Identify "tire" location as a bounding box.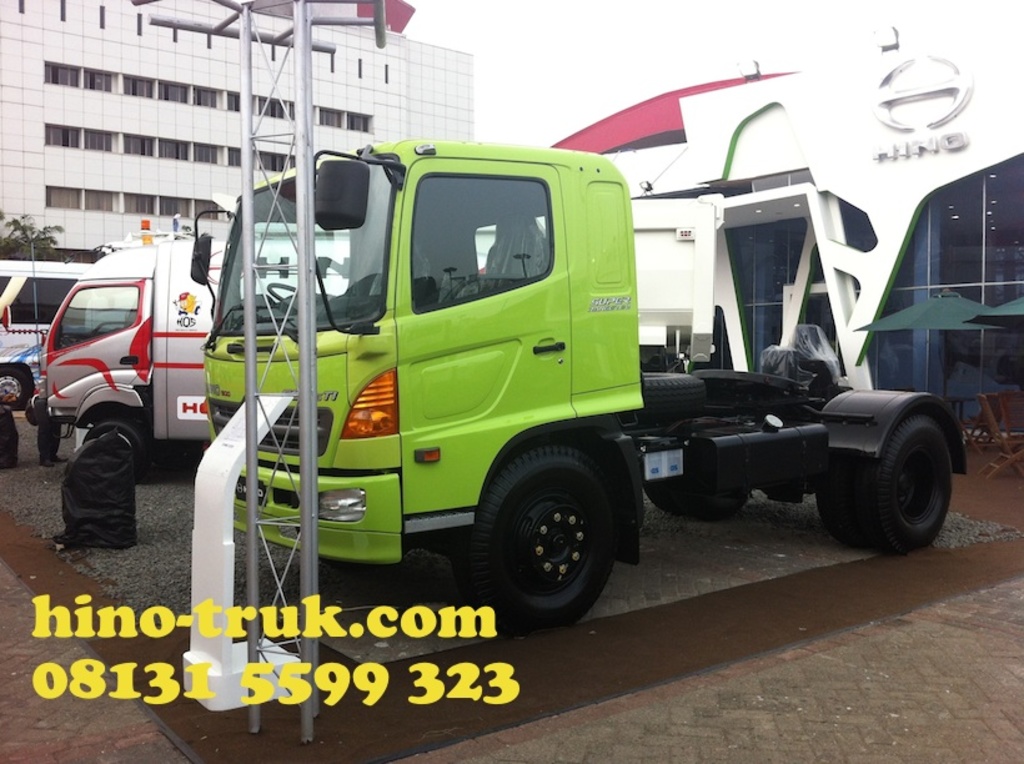
detection(0, 366, 35, 412).
